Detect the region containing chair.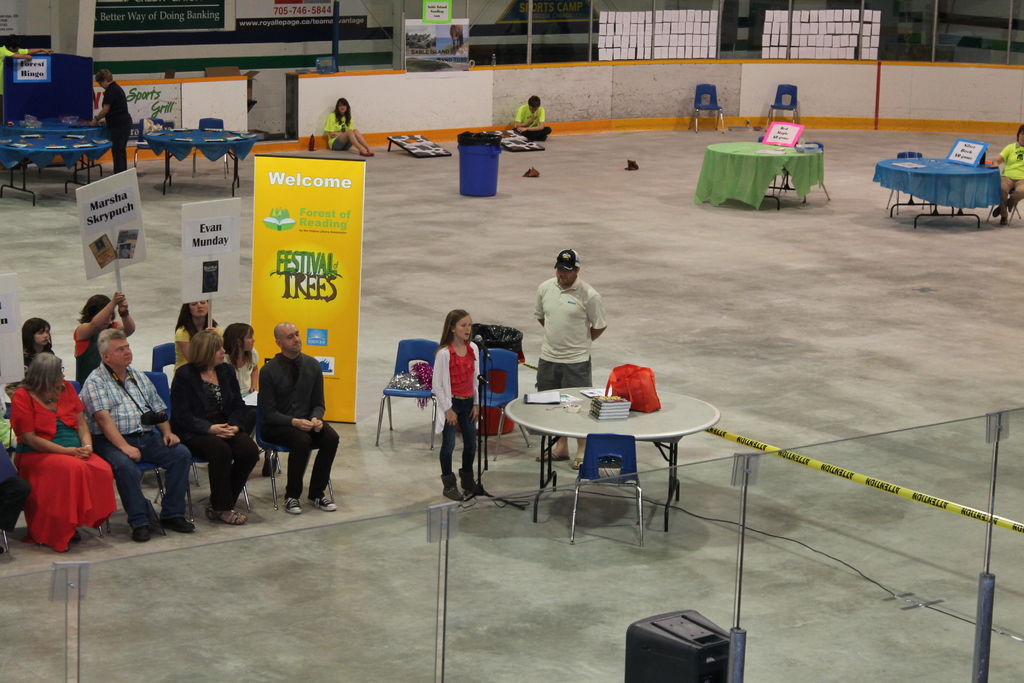
region(376, 337, 436, 452).
